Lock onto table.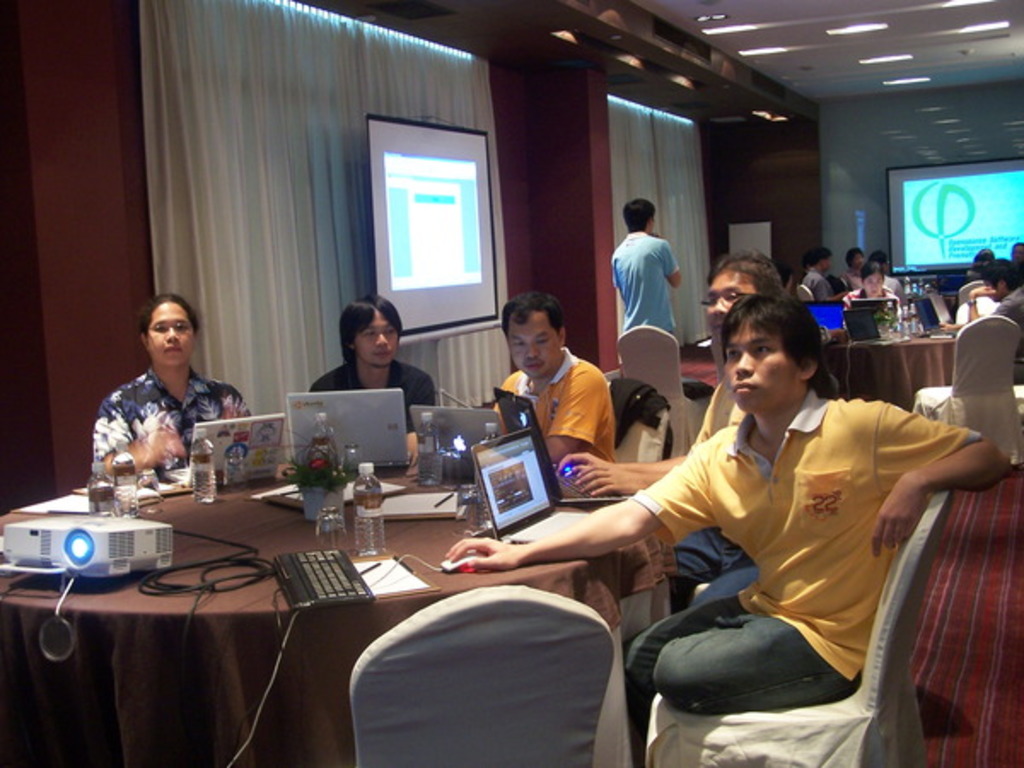
Locked: (left=0, top=454, right=679, bottom=766).
